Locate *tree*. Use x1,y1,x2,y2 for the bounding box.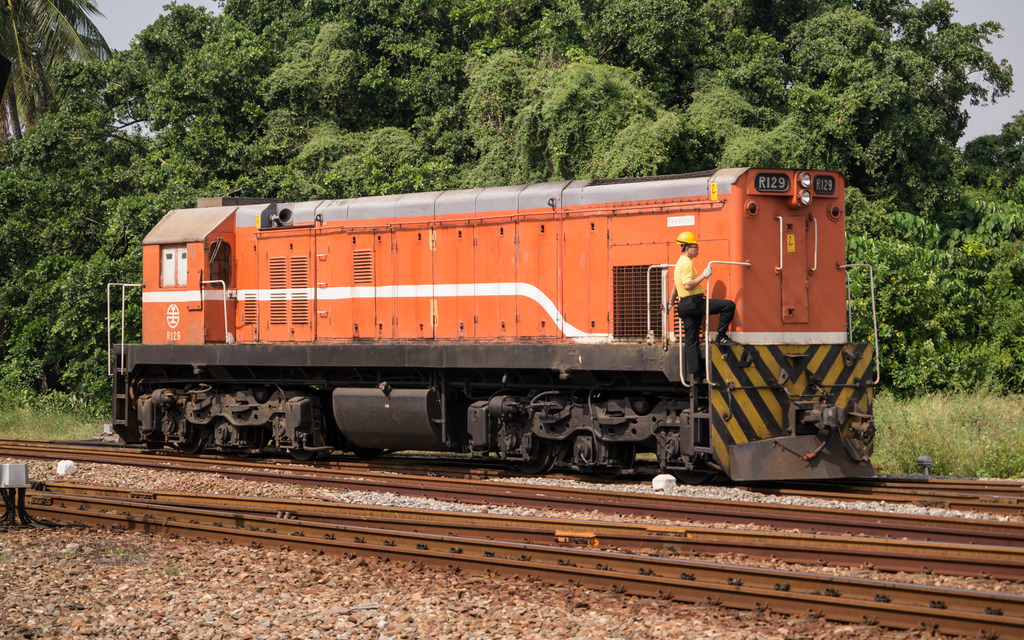
0,0,358,403.
